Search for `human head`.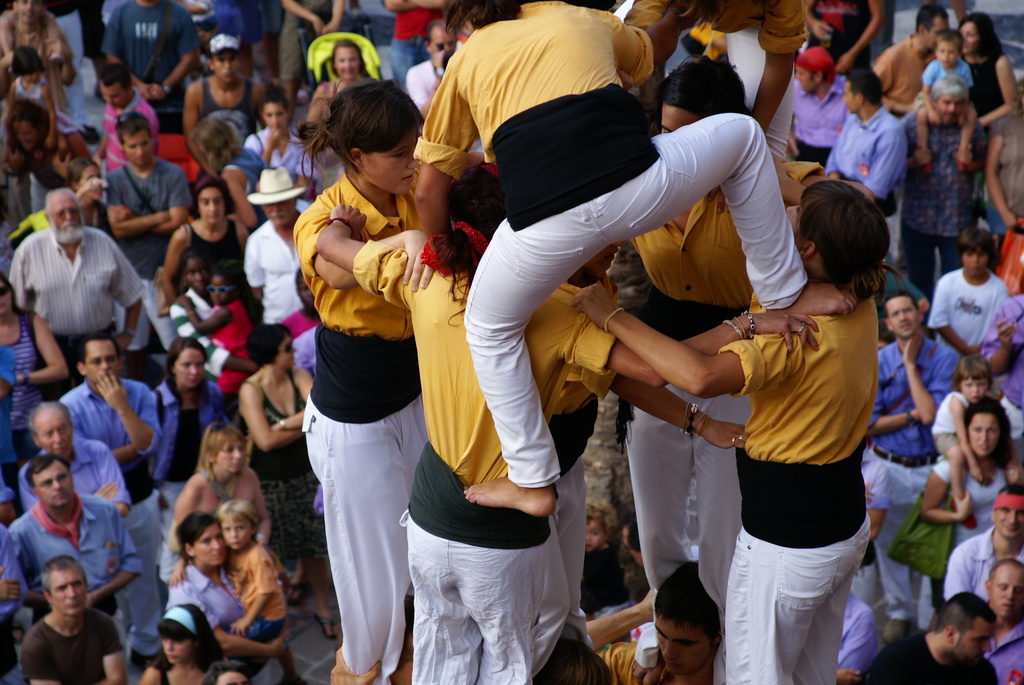
Found at [x1=185, y1=111, x2=245, y2=169].
